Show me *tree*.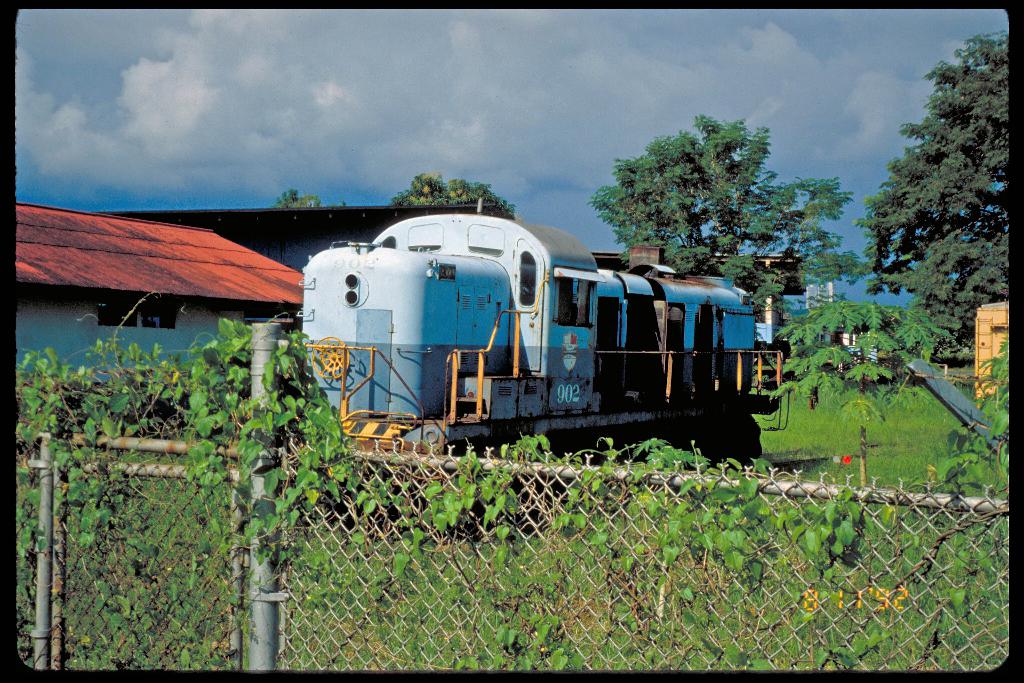
*tree* is here: pyautogui.locateOnScreen(877, 35, 1014, 339).
